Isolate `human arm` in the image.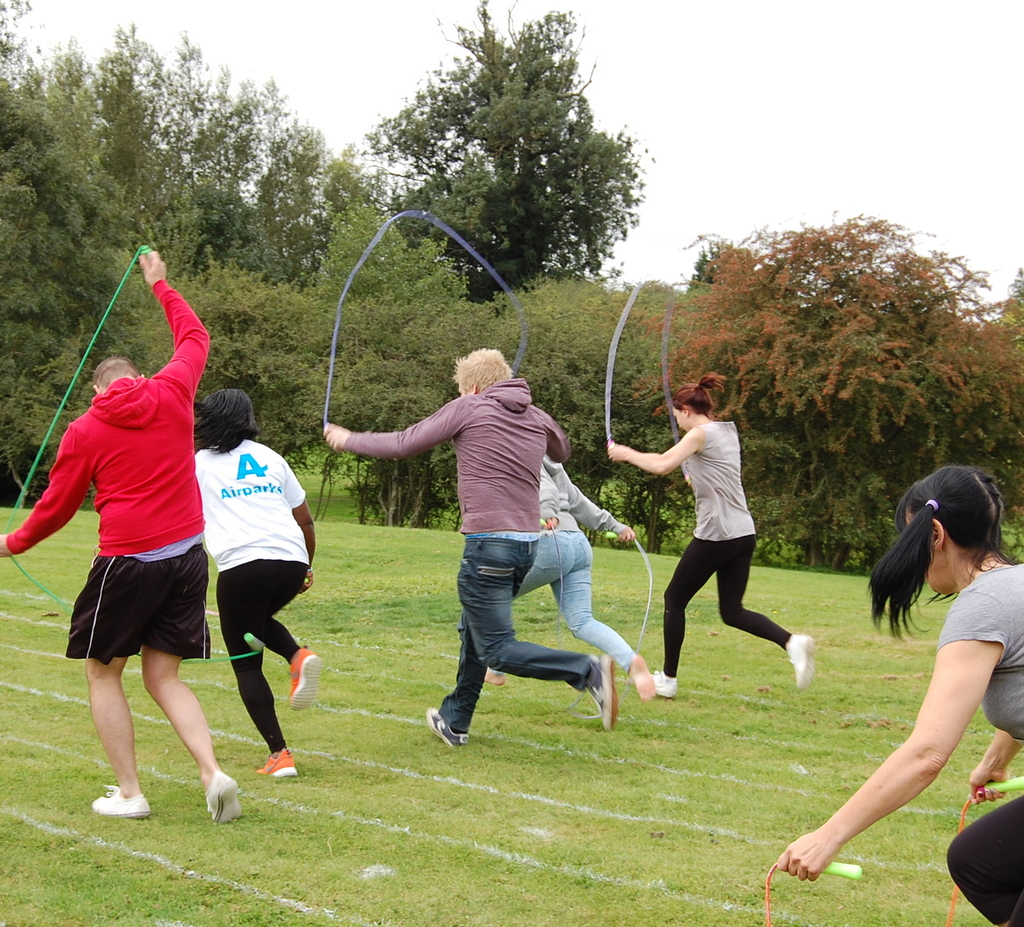
Isolated region: bbox=[147, 247, 208, 399].
